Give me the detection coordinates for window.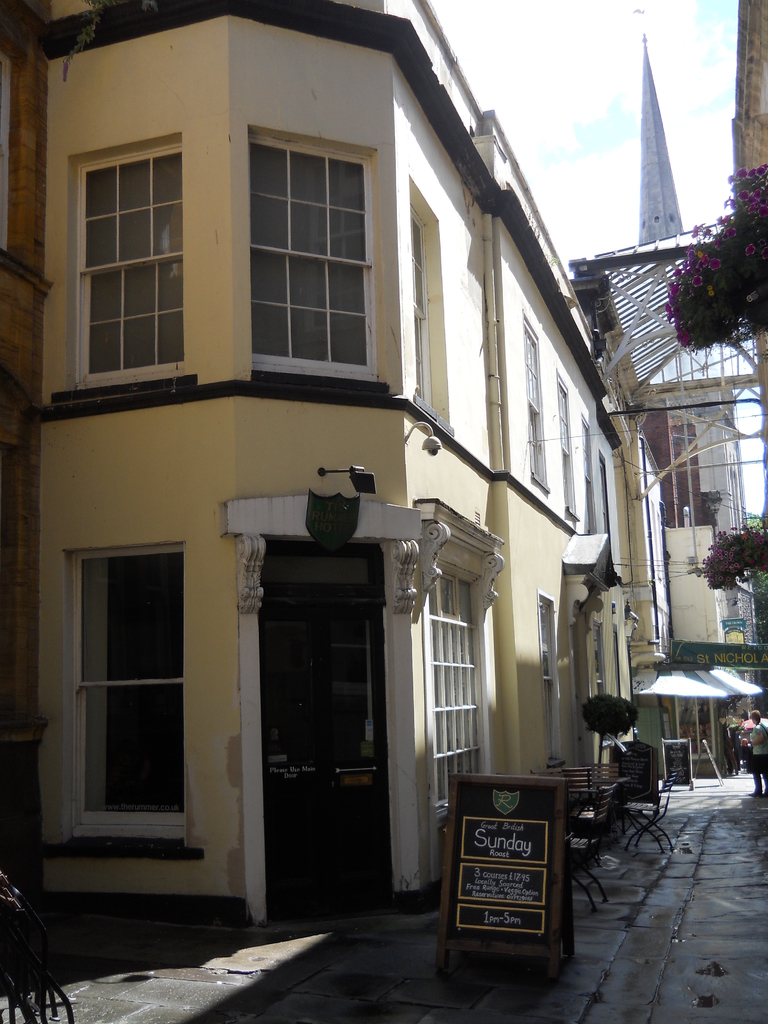
557,371,579,520.
